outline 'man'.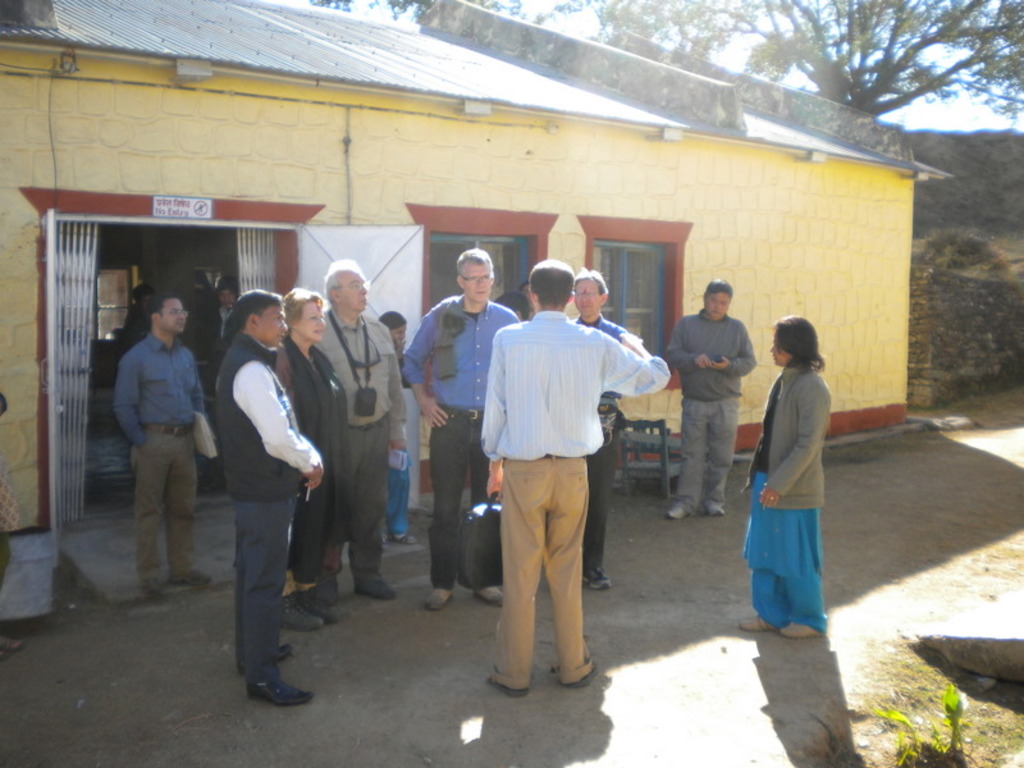
Outline: (x1=396, y1=242, x2=515, y2=618).
